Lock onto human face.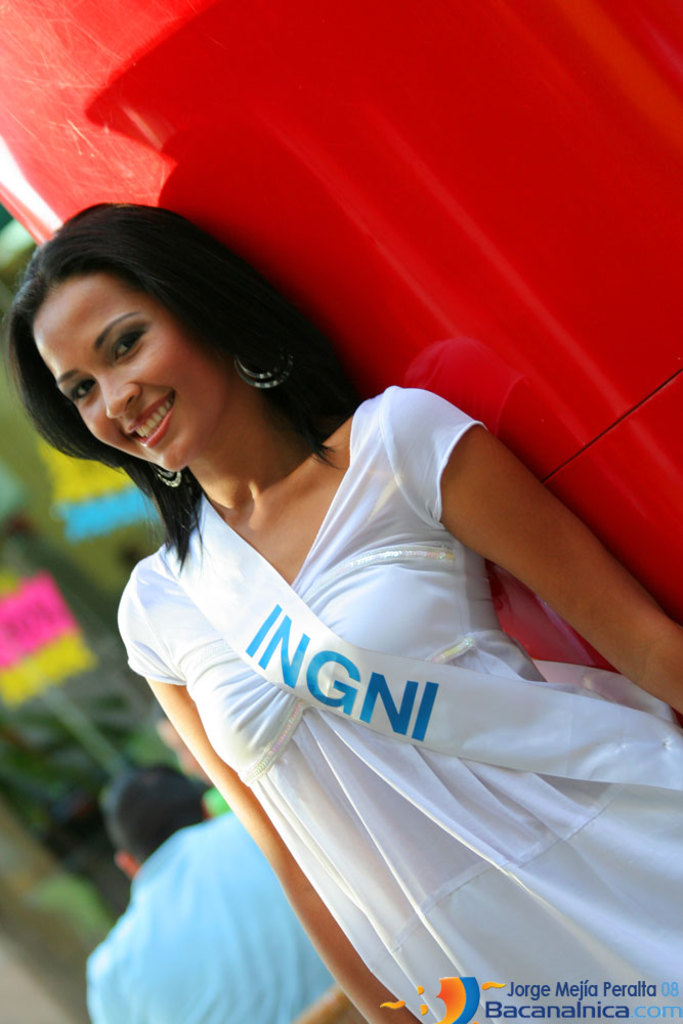
Locked: {"x1": 30, "y1": 274, "x2": 234, "y2": 478}.
